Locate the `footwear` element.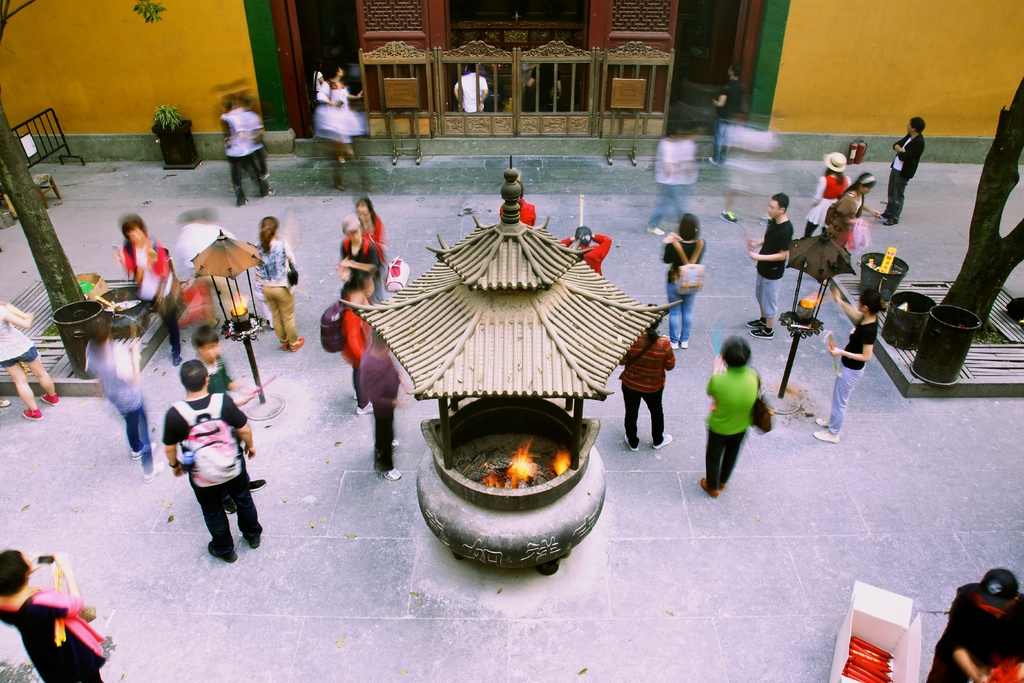
Element bbox: x1=880, y1=210, x2=895, y2=215.
